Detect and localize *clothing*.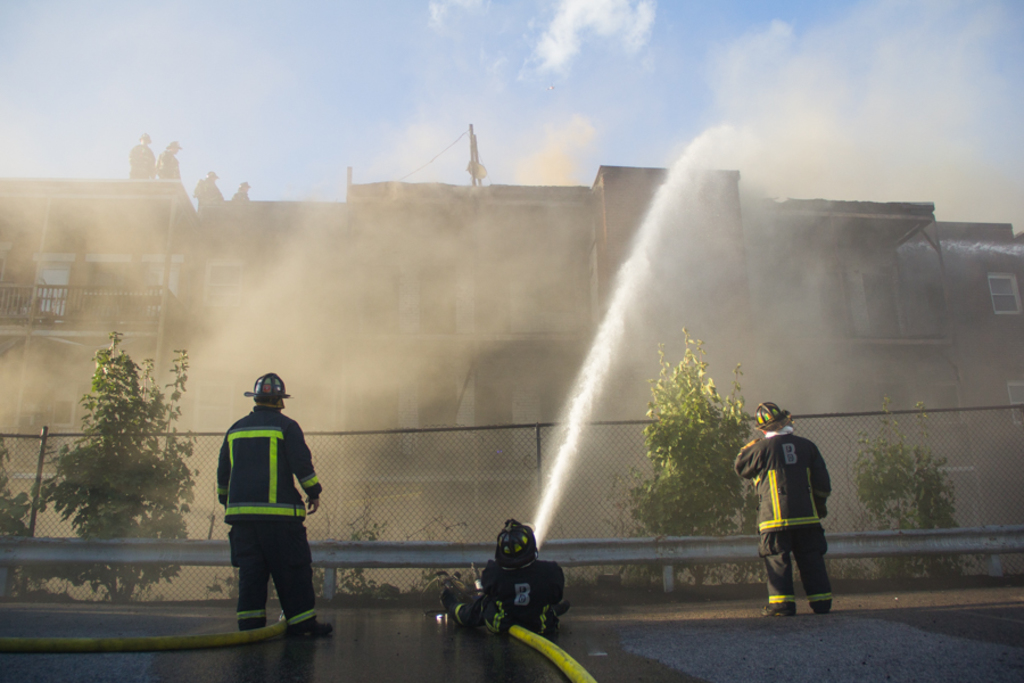
Localized at (left=735, top=426, right=832, bottom=616).
